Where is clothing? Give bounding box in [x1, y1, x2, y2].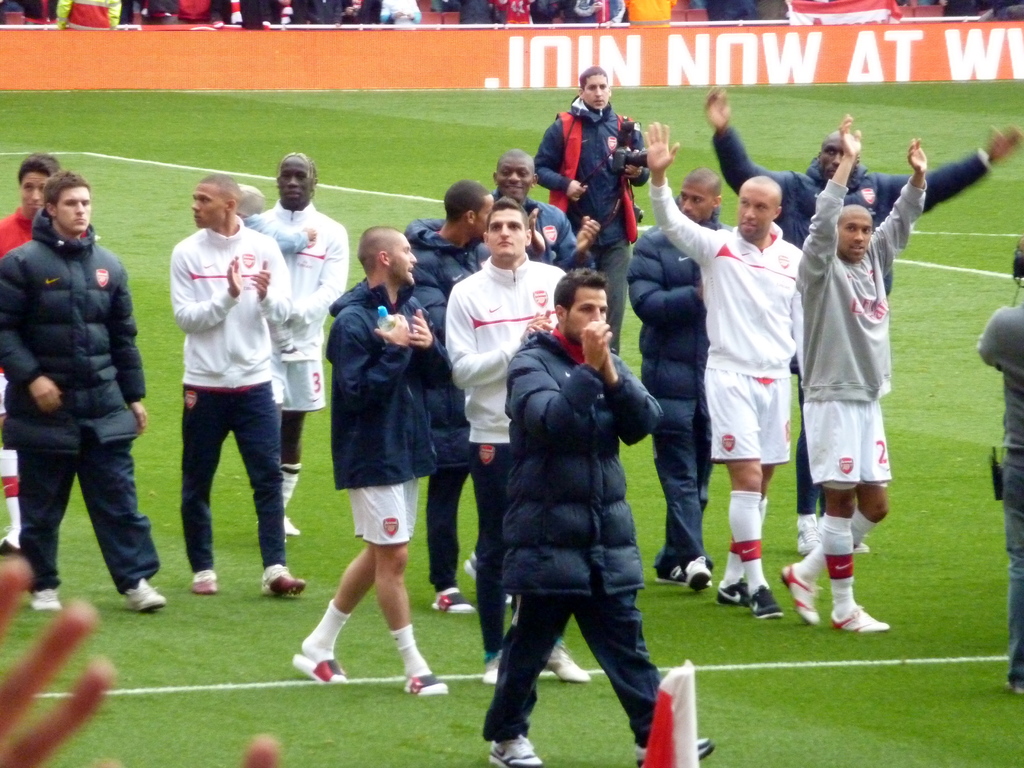
[169, 221, 287, 573].
